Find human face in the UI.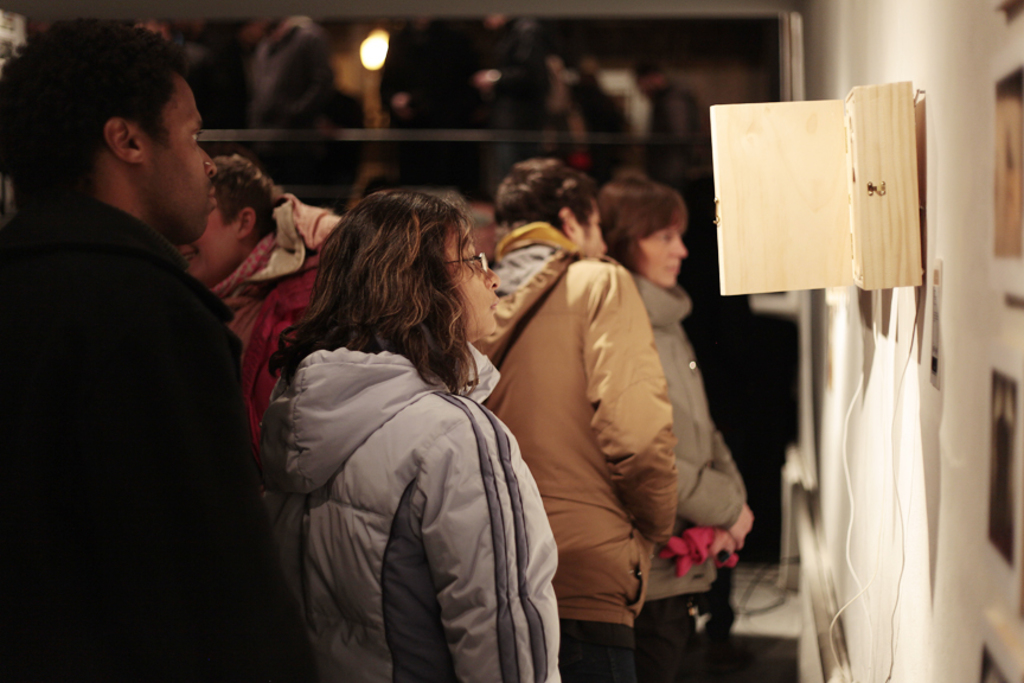
UI element at locate(442, 219, 501, 340).
